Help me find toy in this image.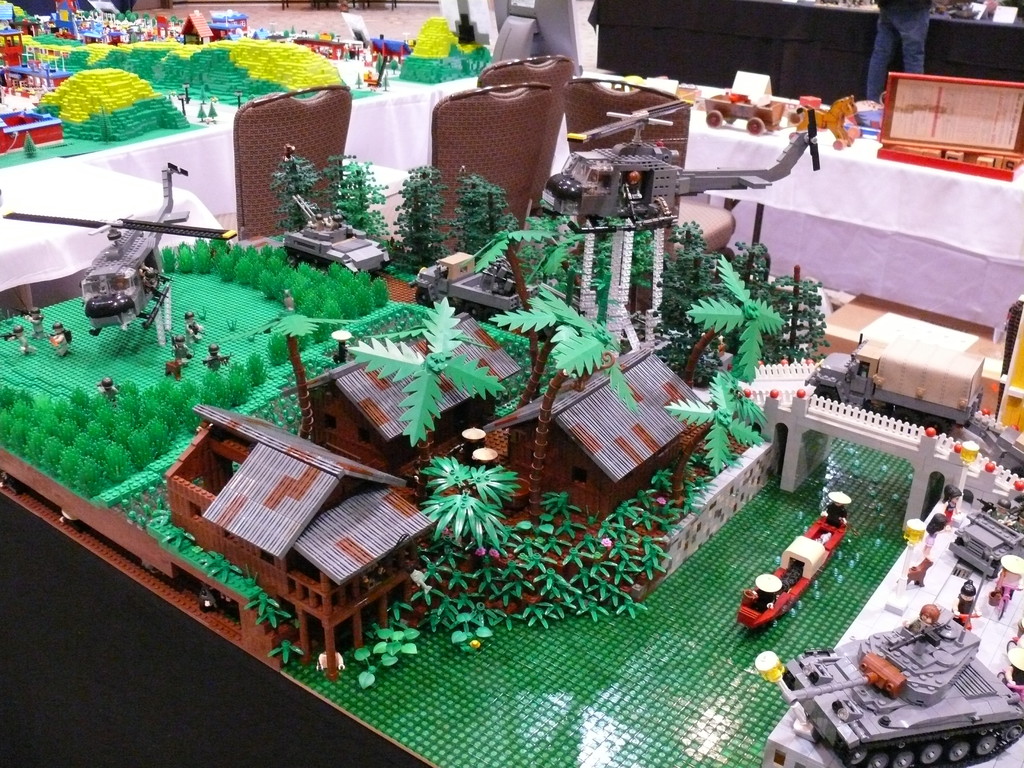
Found it: (796, 91, 861, 148).
